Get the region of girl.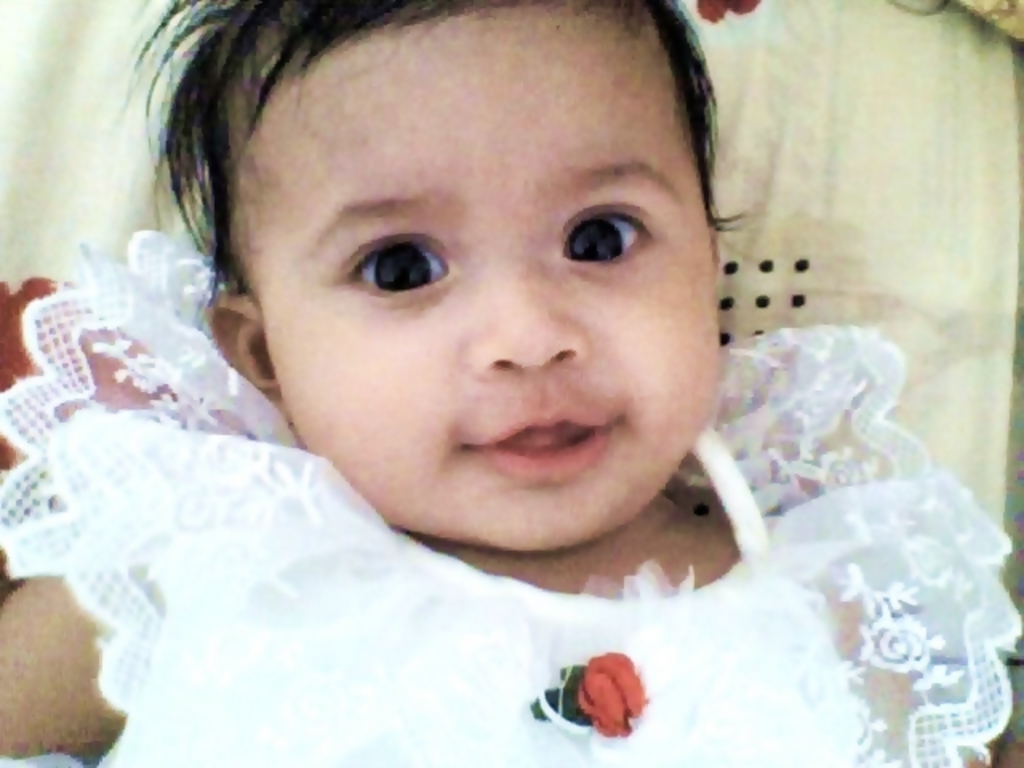
bbox(0, 0, 1019, 766).
